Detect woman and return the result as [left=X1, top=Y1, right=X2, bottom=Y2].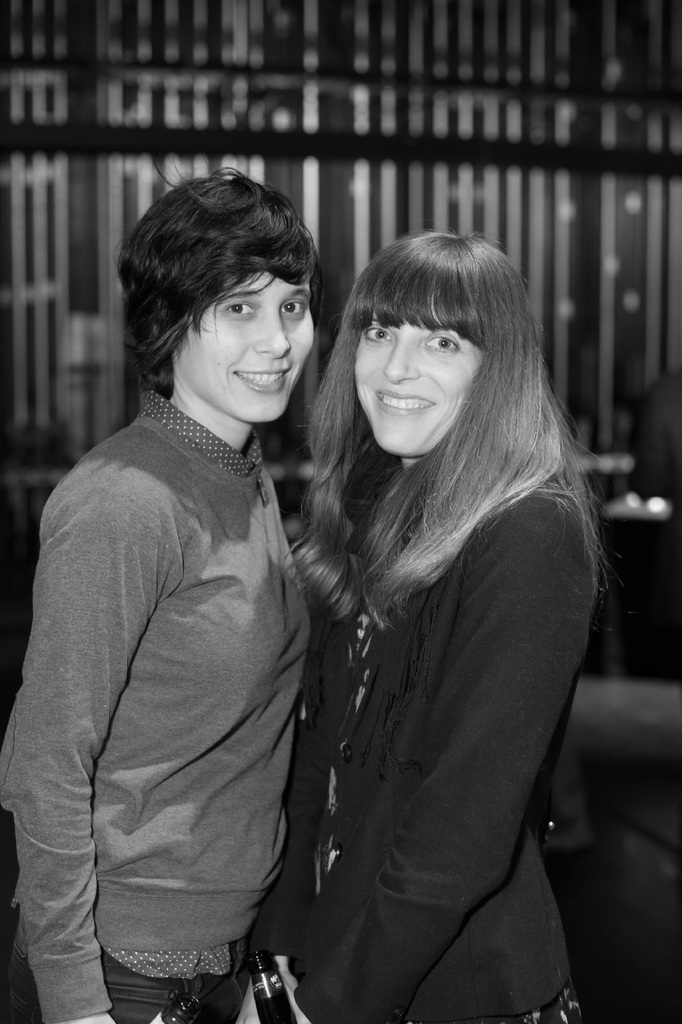
[left=213, top=223, right=613, bottom=1023].
